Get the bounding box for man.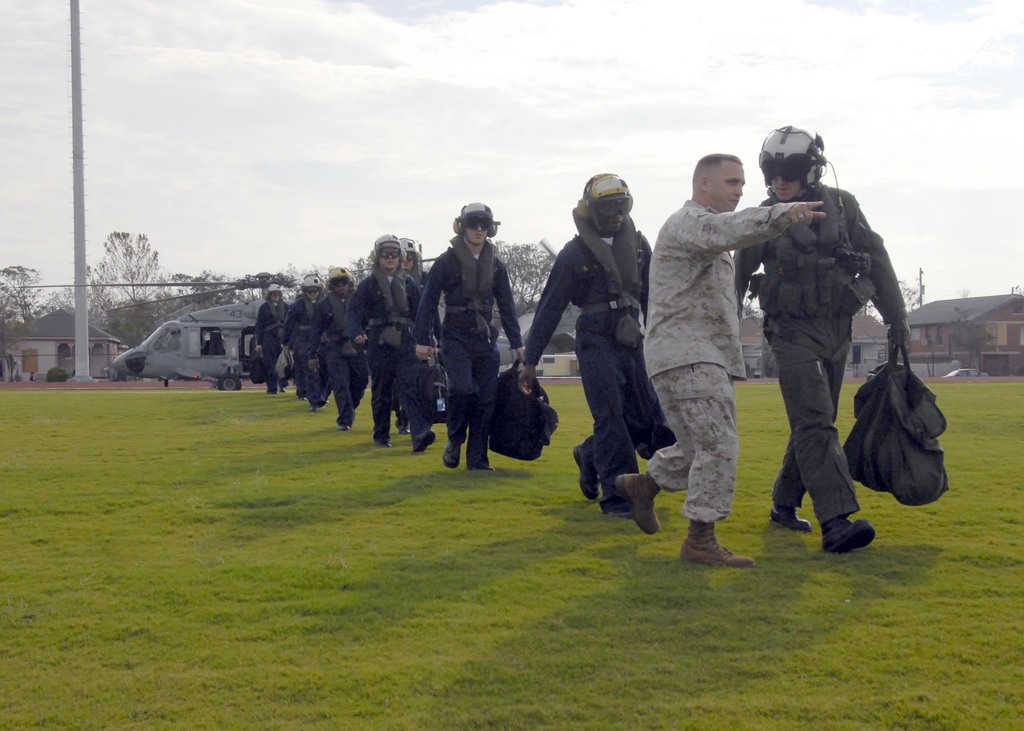
bbox=(526, 176, 676, 513).
